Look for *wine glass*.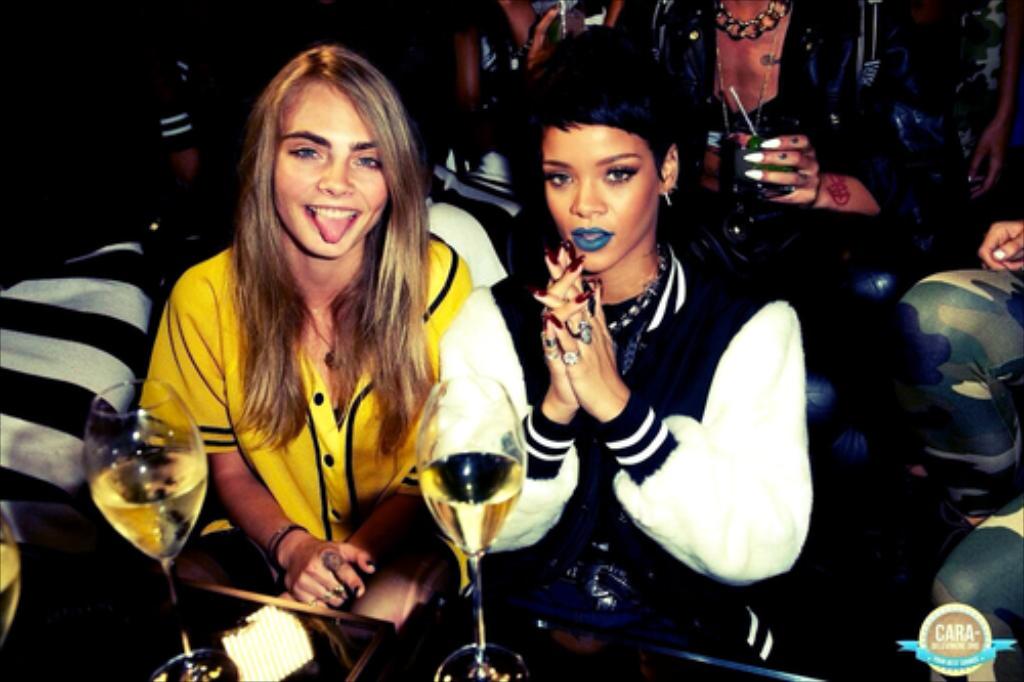
Found: Rect(0, 494, 20, 674).
